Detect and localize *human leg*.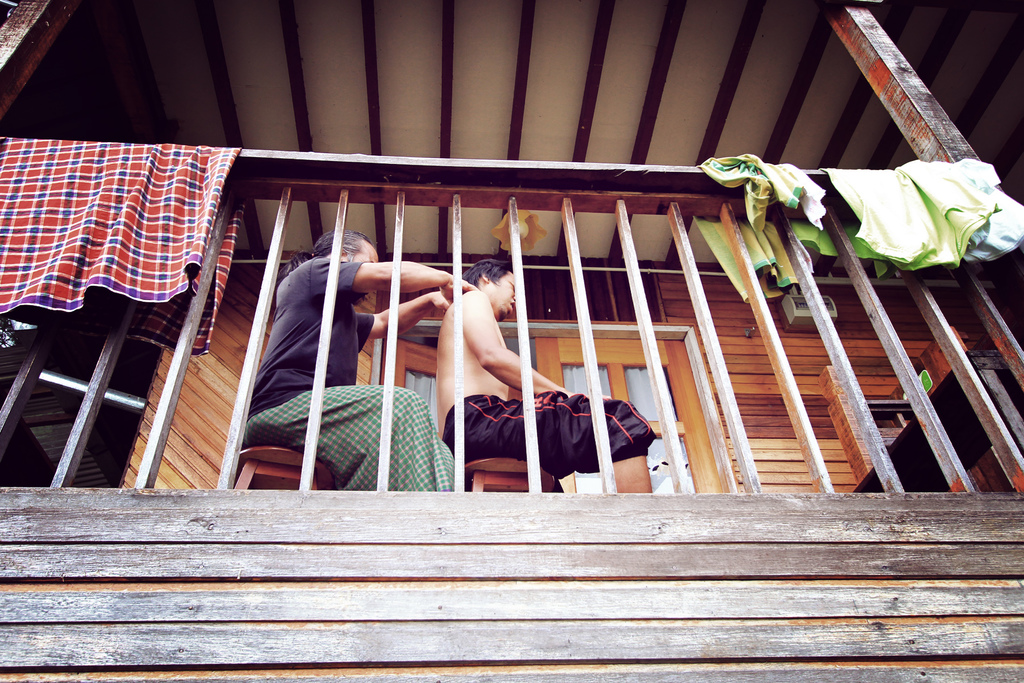
Localized at select_region(266, 391, 435, 493).
